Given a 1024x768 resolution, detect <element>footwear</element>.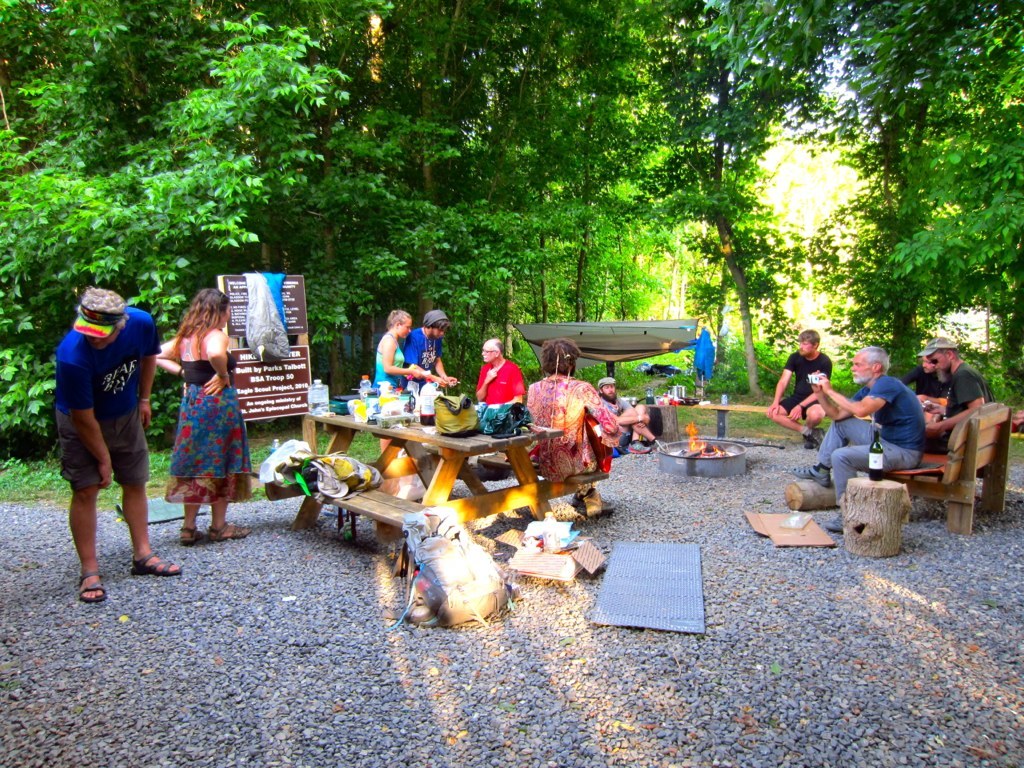
579/487/613/520.
